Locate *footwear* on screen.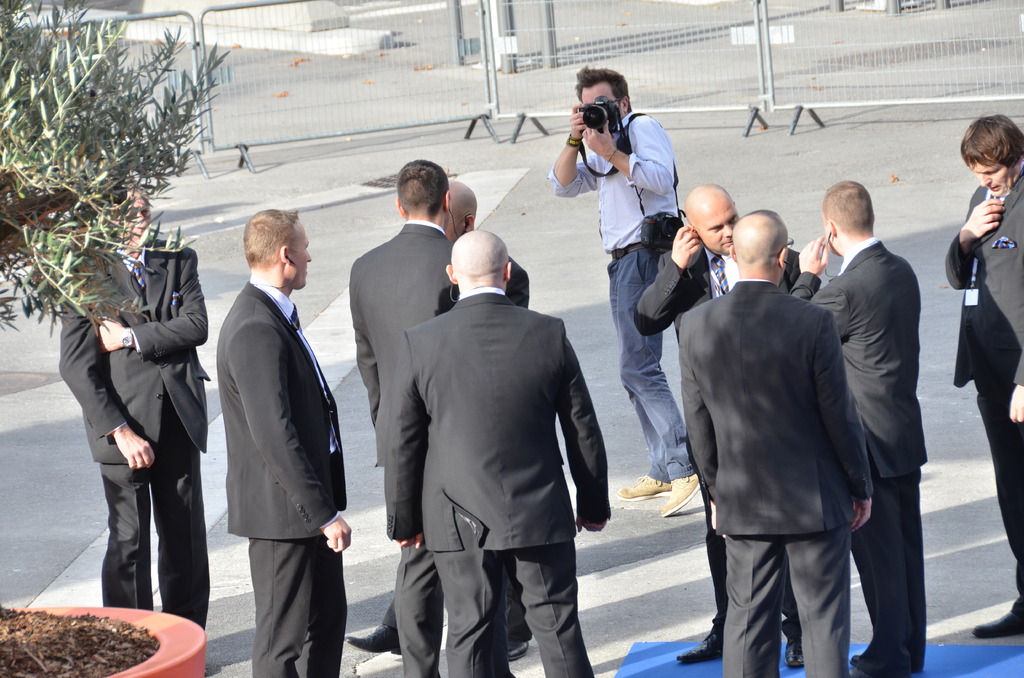
On screen at 620, 476, 670, 498.
